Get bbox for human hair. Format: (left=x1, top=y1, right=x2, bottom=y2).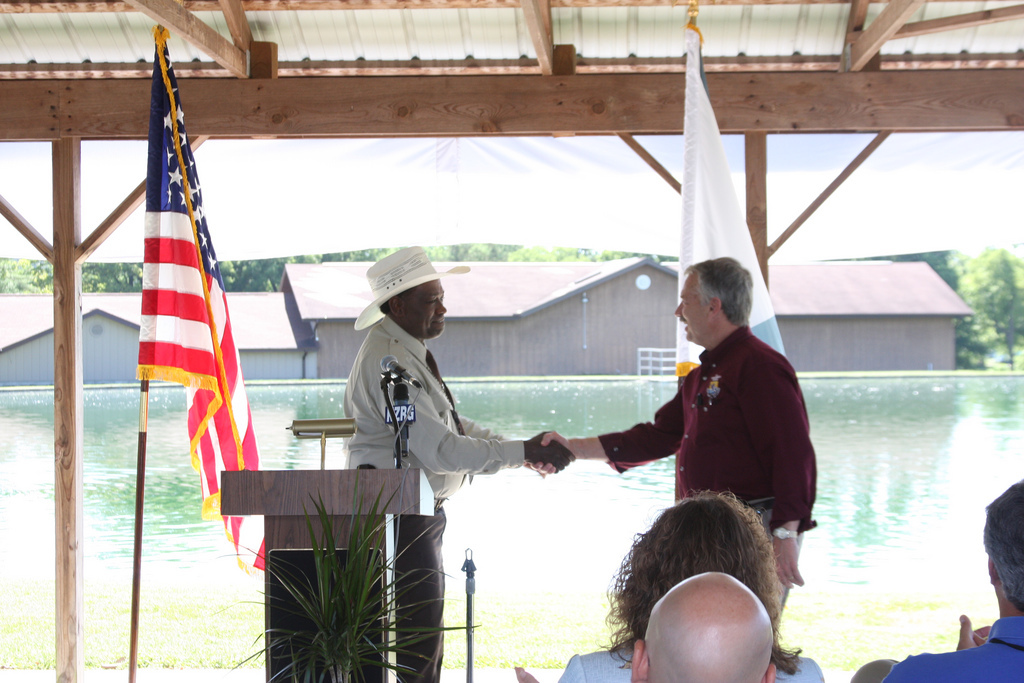
(left=602, top=514, right=798, bottom=648).
